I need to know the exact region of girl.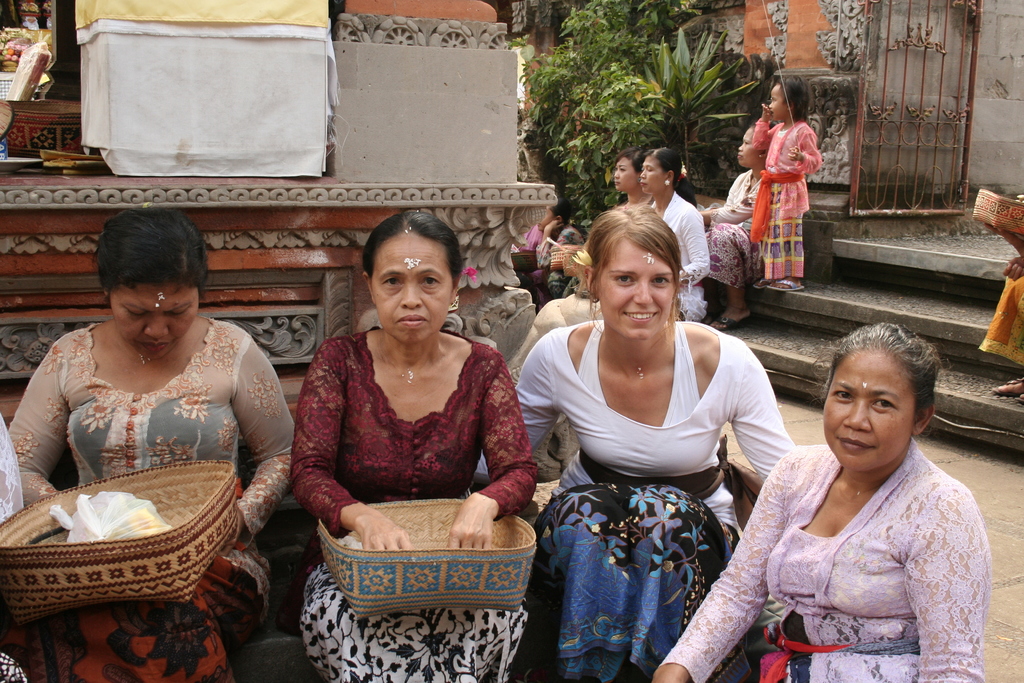
Region: pyautogui.locateOnScreen(750, 81, 828, 283).
